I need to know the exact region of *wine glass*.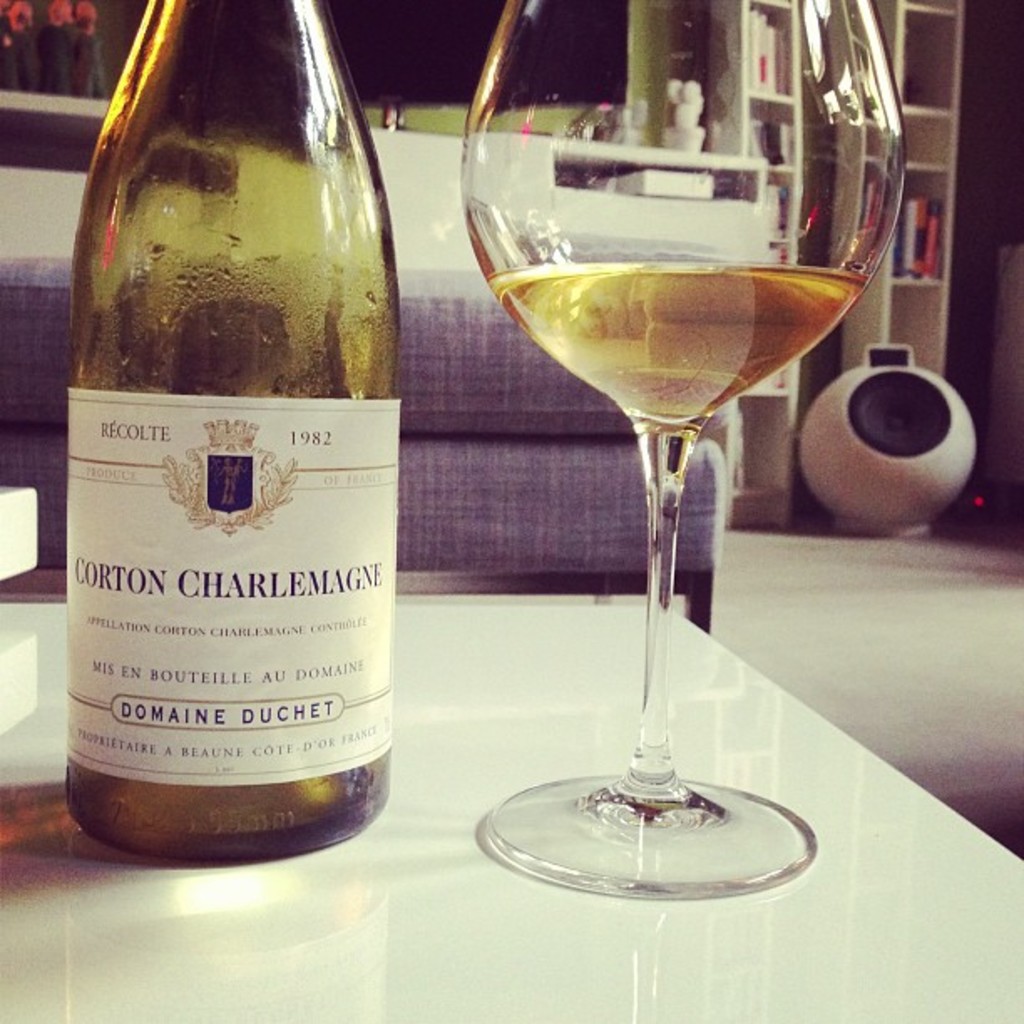
Region: <region>458, 0, 909, 902</region>.
